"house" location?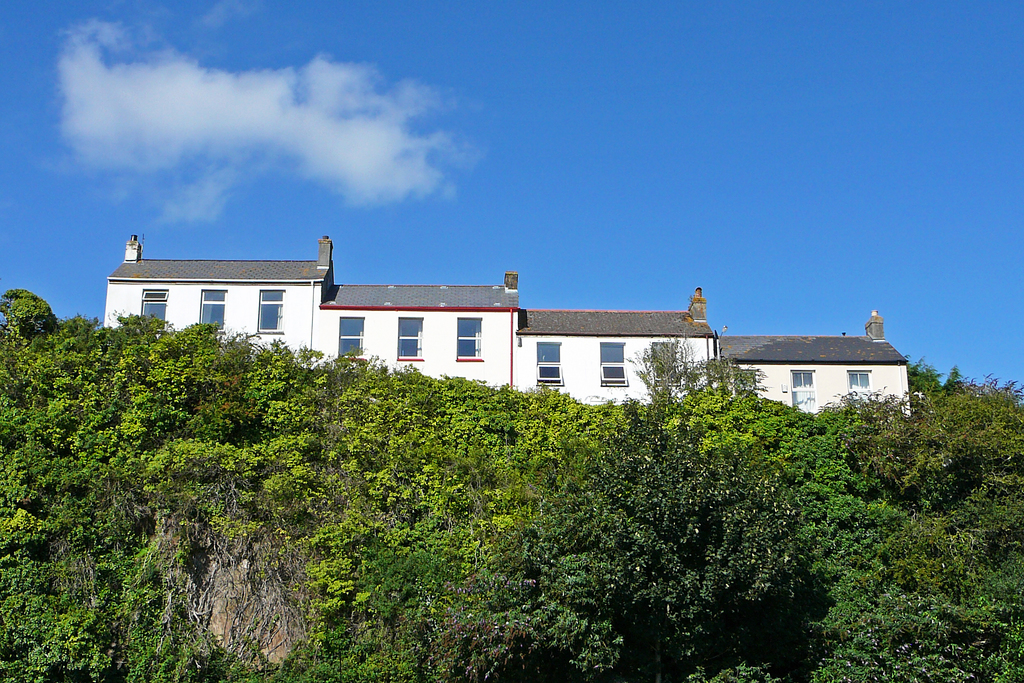
BBox(100, 226, 913, 423)
